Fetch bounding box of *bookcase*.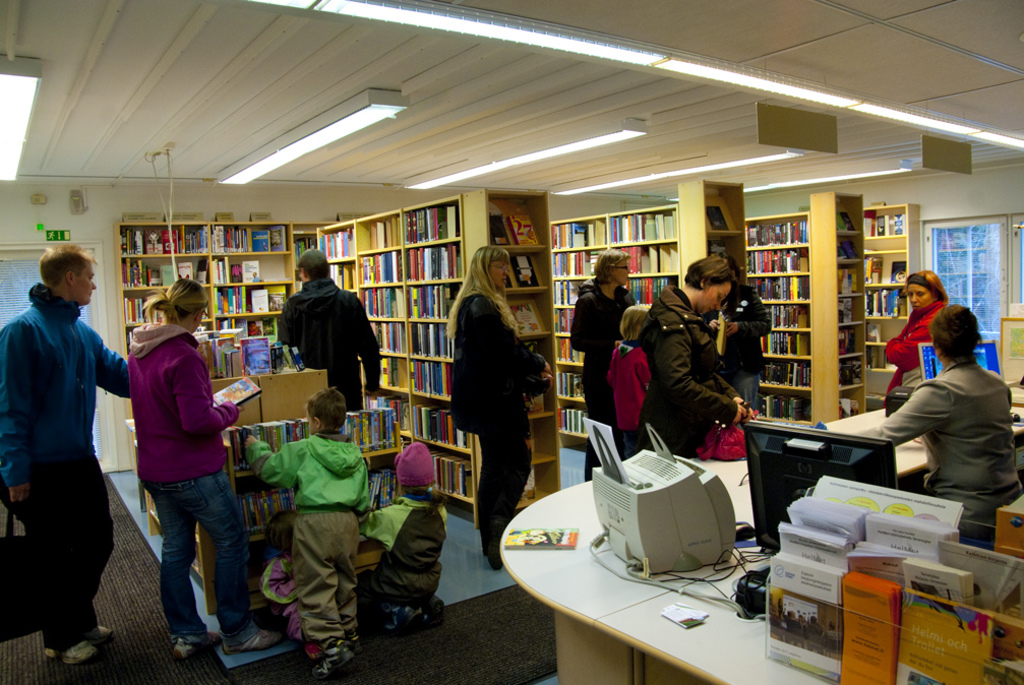
Bbox: 549/181/744/444.
